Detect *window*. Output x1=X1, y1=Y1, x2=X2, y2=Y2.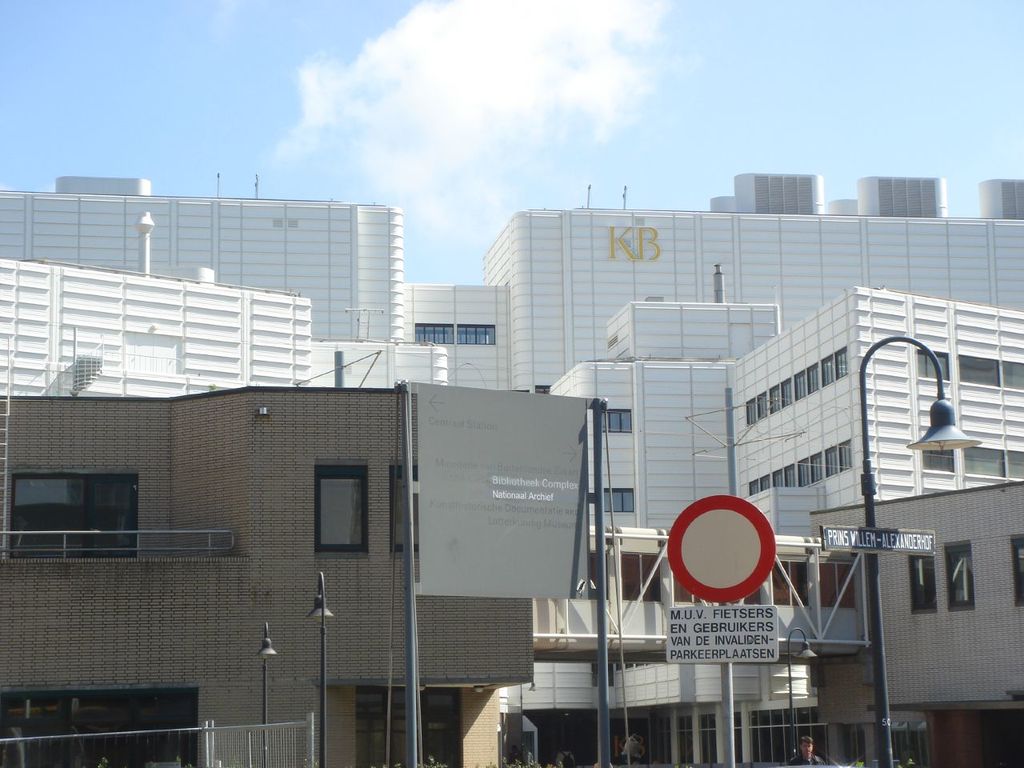
x1=894, y1=730, x2=928, y2=767.
